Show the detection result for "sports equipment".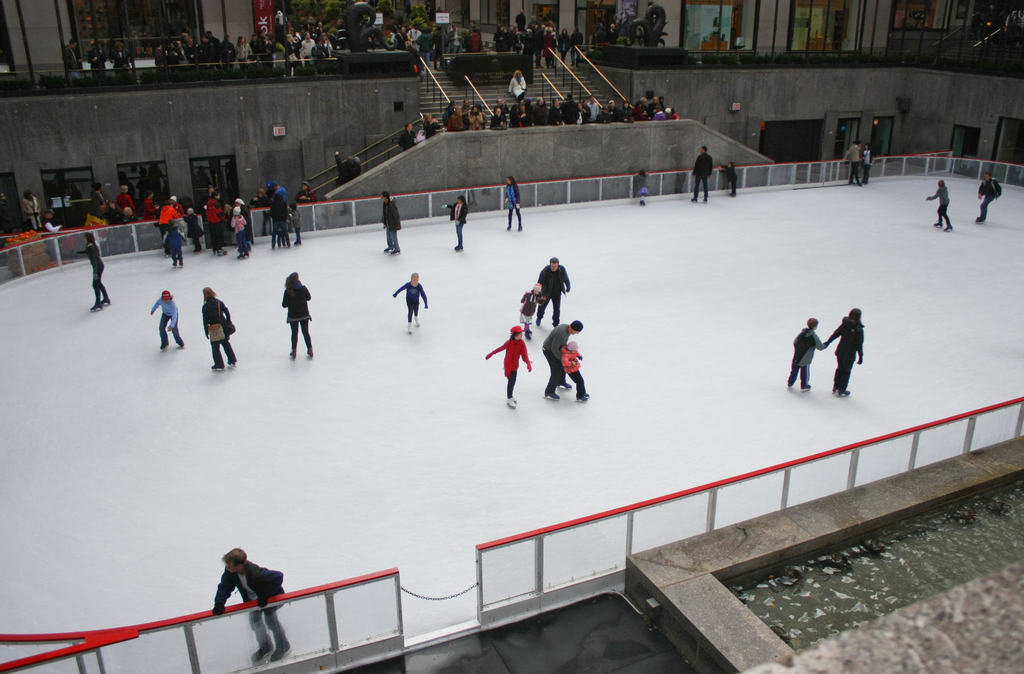
<region>249, 642, 273, 663</region>.
